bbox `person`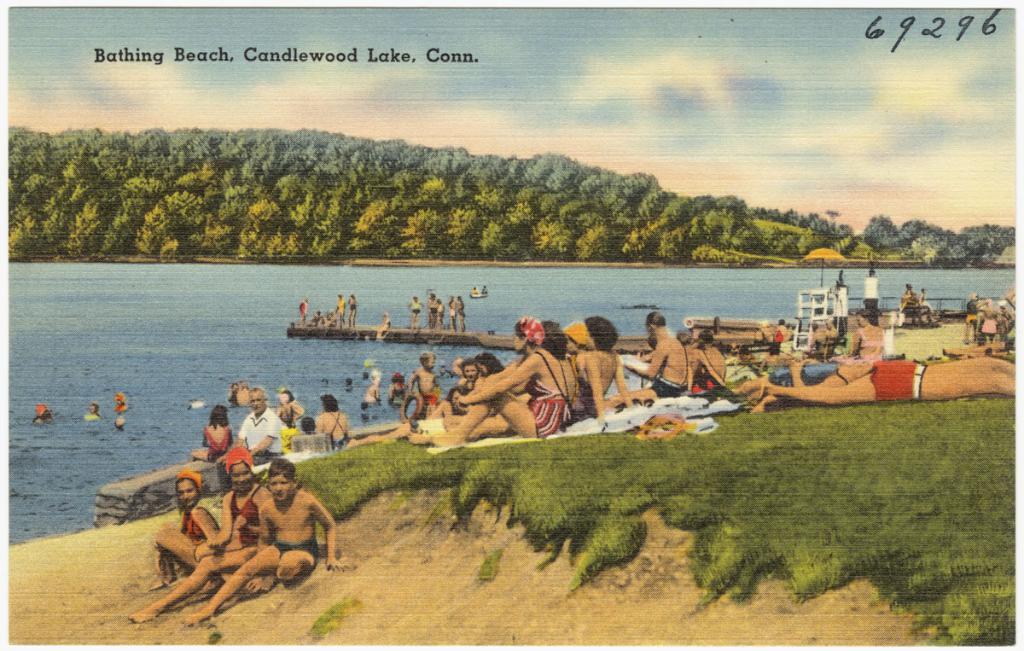
BBox(405, 284, 470, 334)
